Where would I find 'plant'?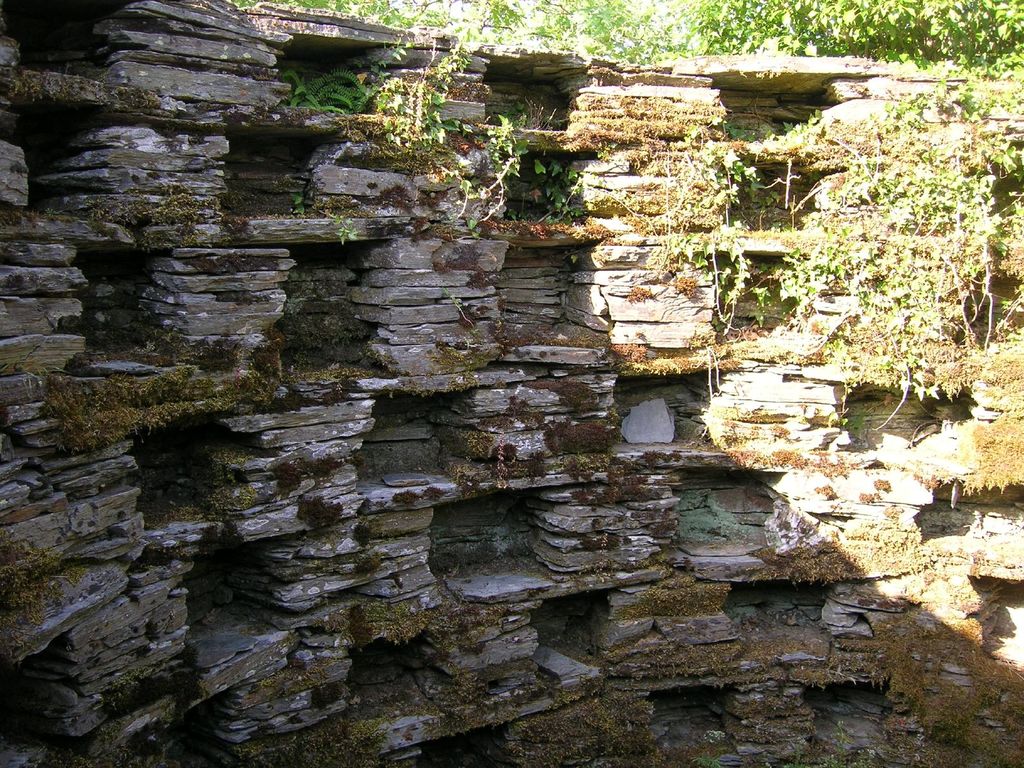
At locate(294, 490, 341, 532).
